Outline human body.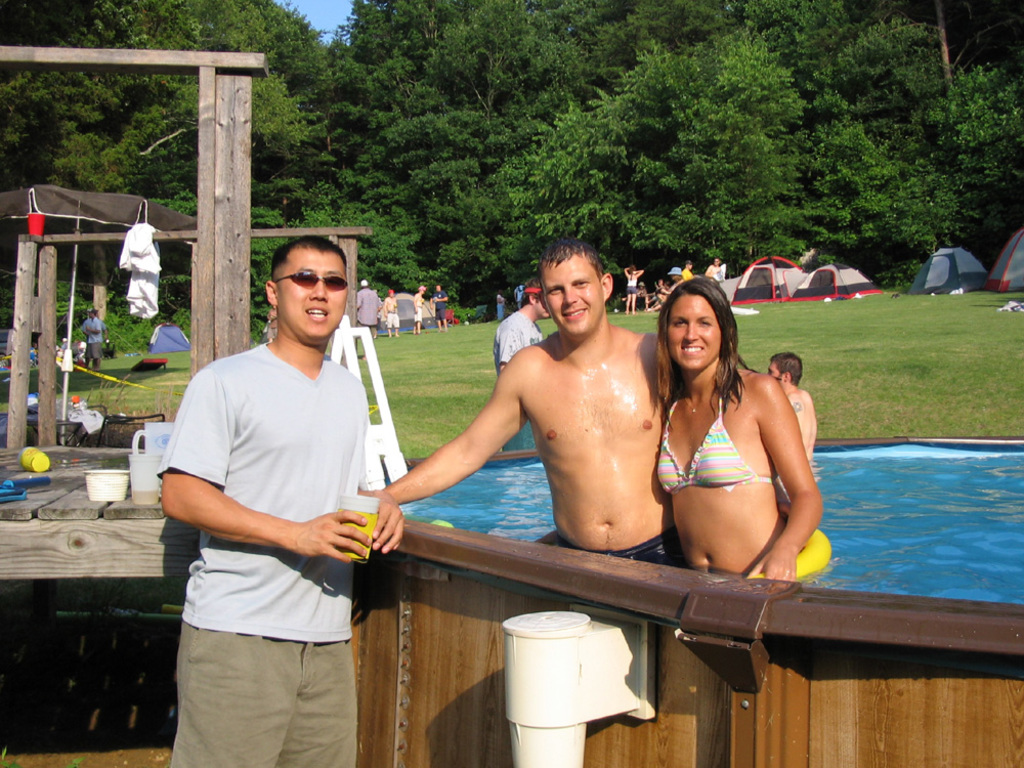
Outline: <region>766, 343, 813, 483</region>.
